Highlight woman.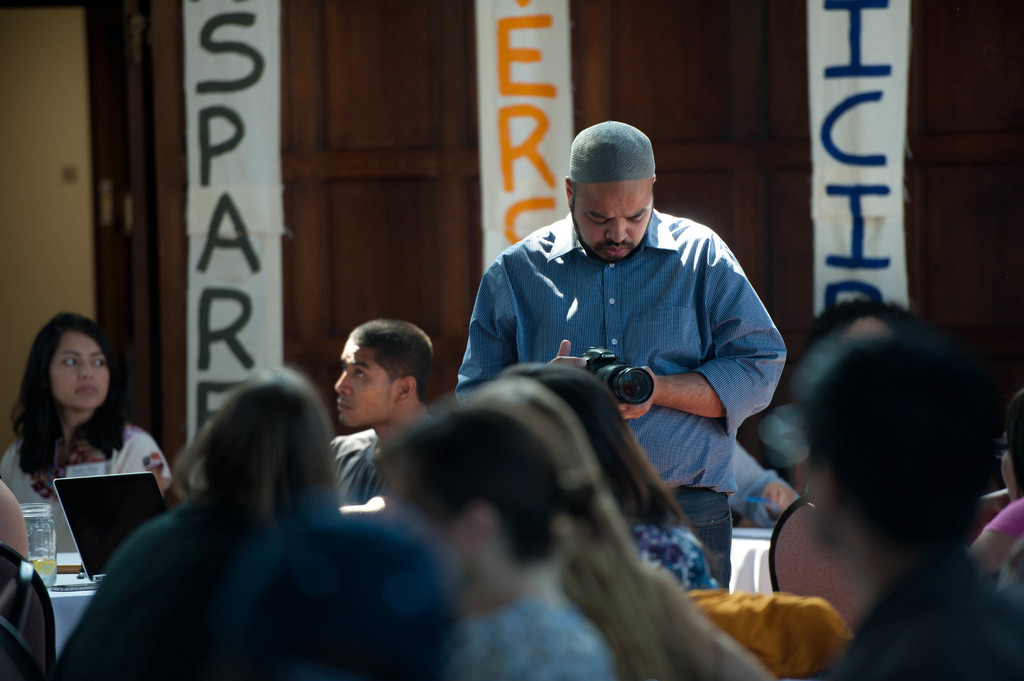
Highlighted region: {"left": 483, "top": 361, "right": 714, "bottom": 595}.
